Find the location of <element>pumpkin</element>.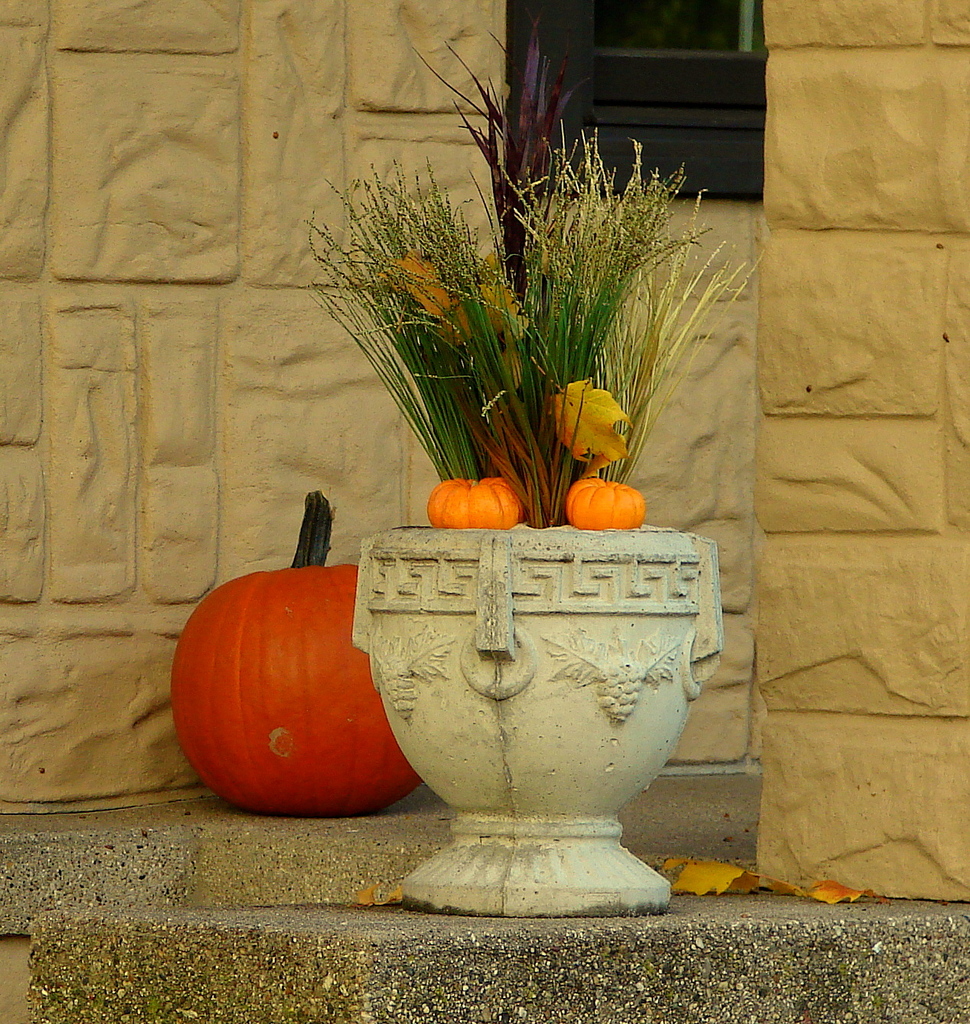
Location: box(169, 491, 424, 820).
